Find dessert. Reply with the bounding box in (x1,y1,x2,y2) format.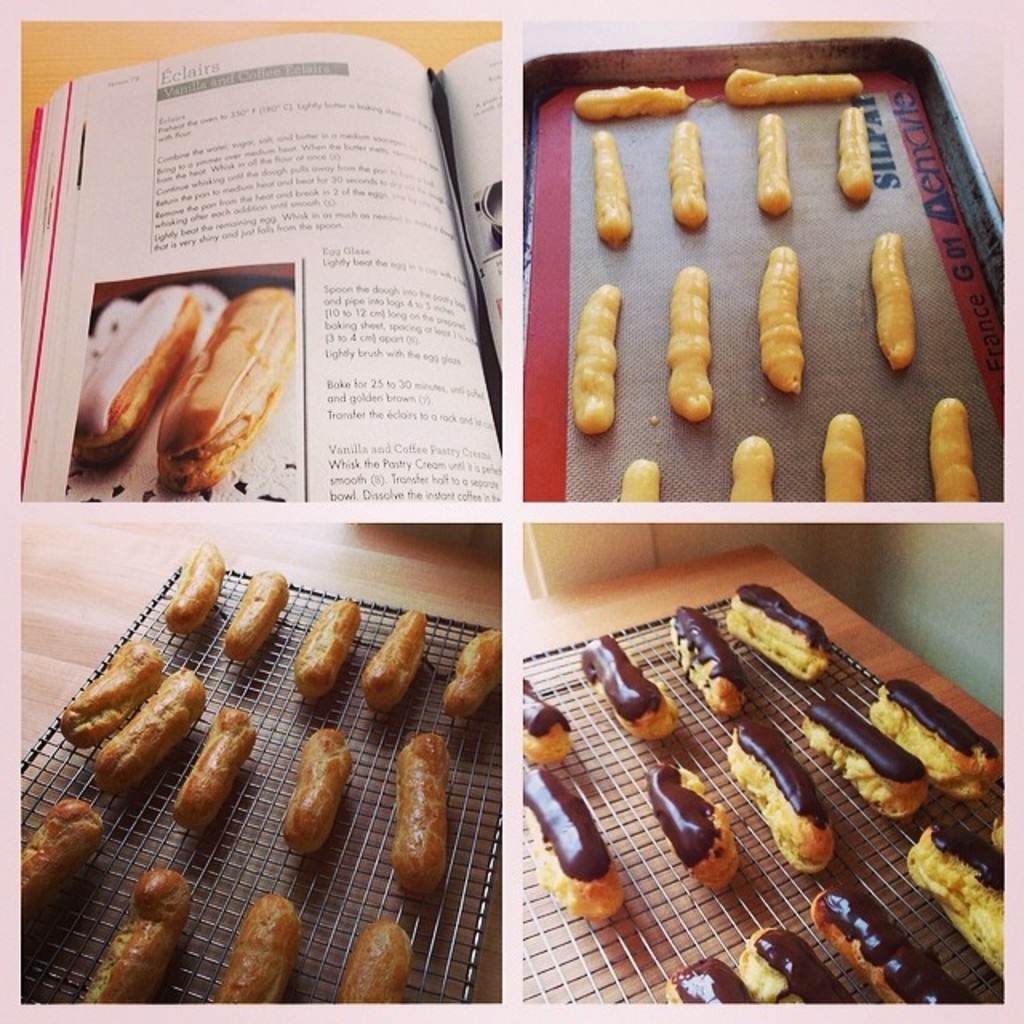
(803,696,934,813).
